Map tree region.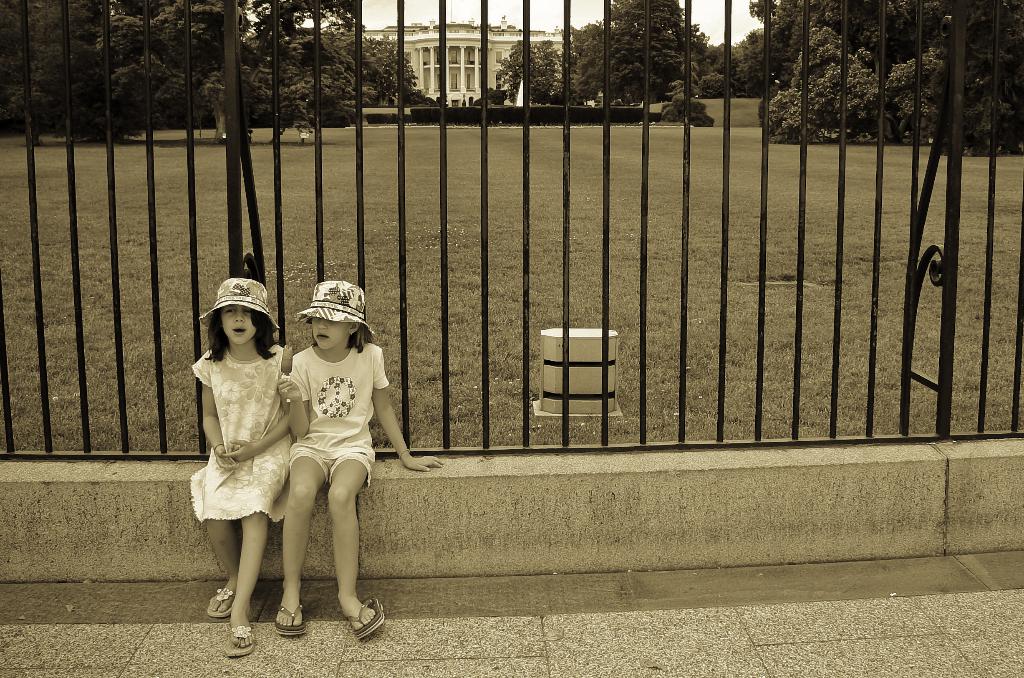
Mapped to rect(495, 35, 568, 105).
